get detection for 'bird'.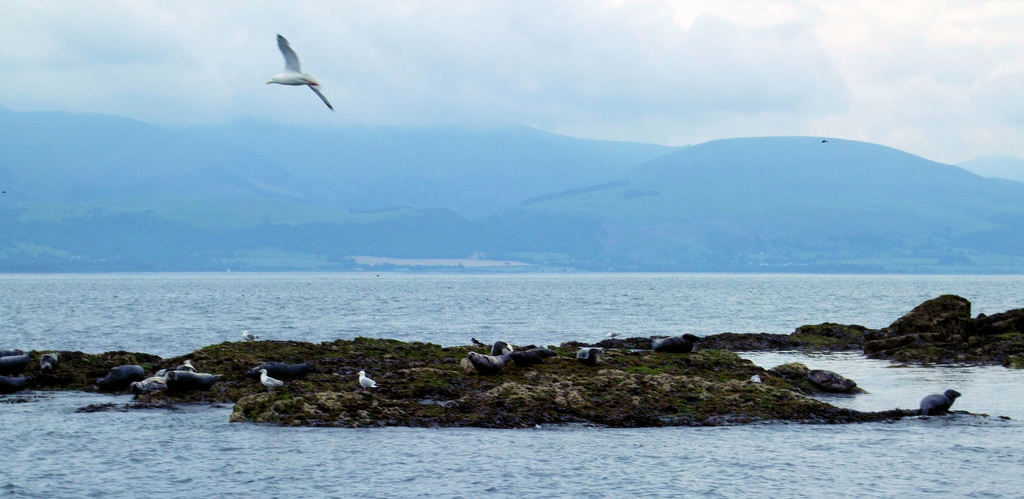
Detection: bbox=[575, 348, 602, 367].
